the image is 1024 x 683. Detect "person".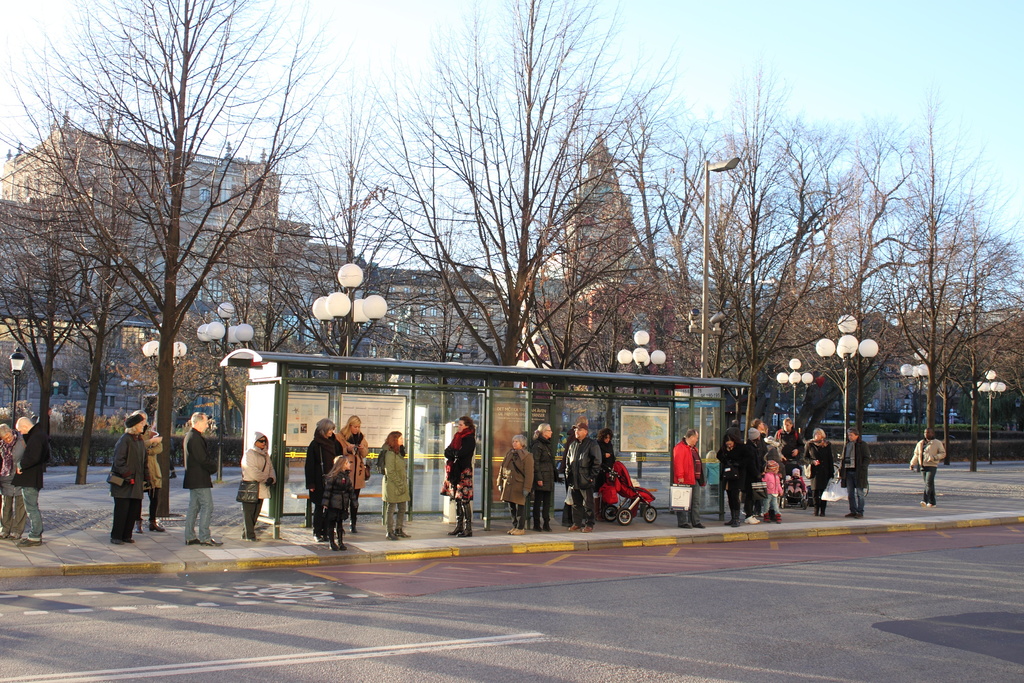
Detection: [598,431,618,472].
